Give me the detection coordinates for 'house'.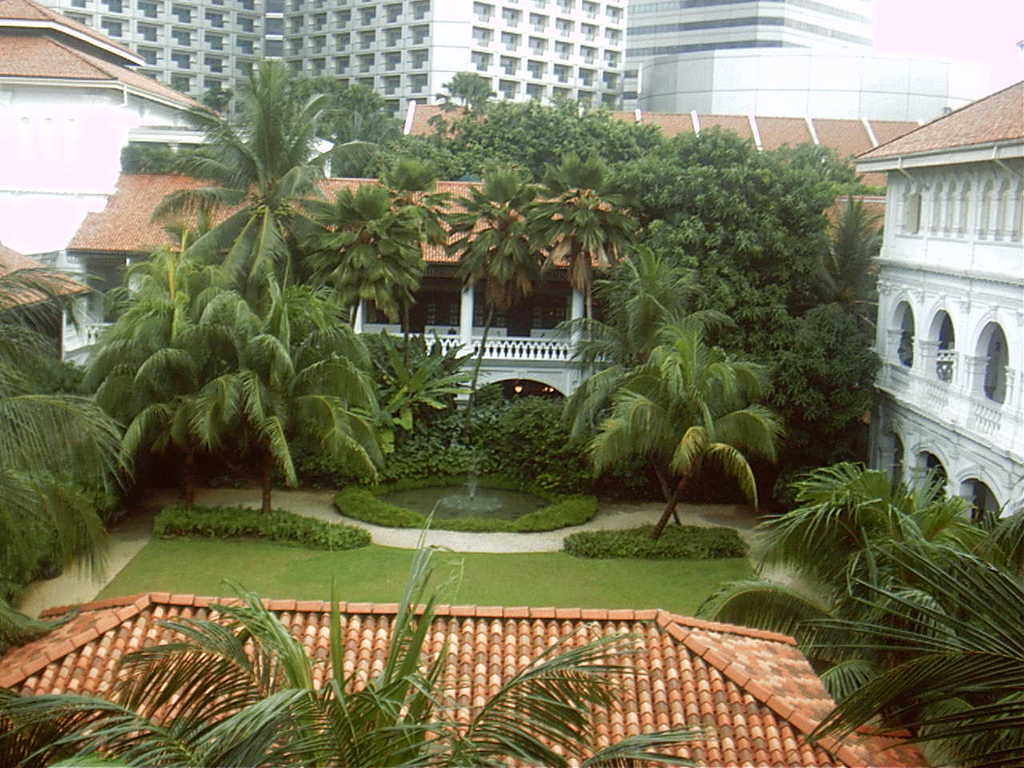
62,170,880,416.
